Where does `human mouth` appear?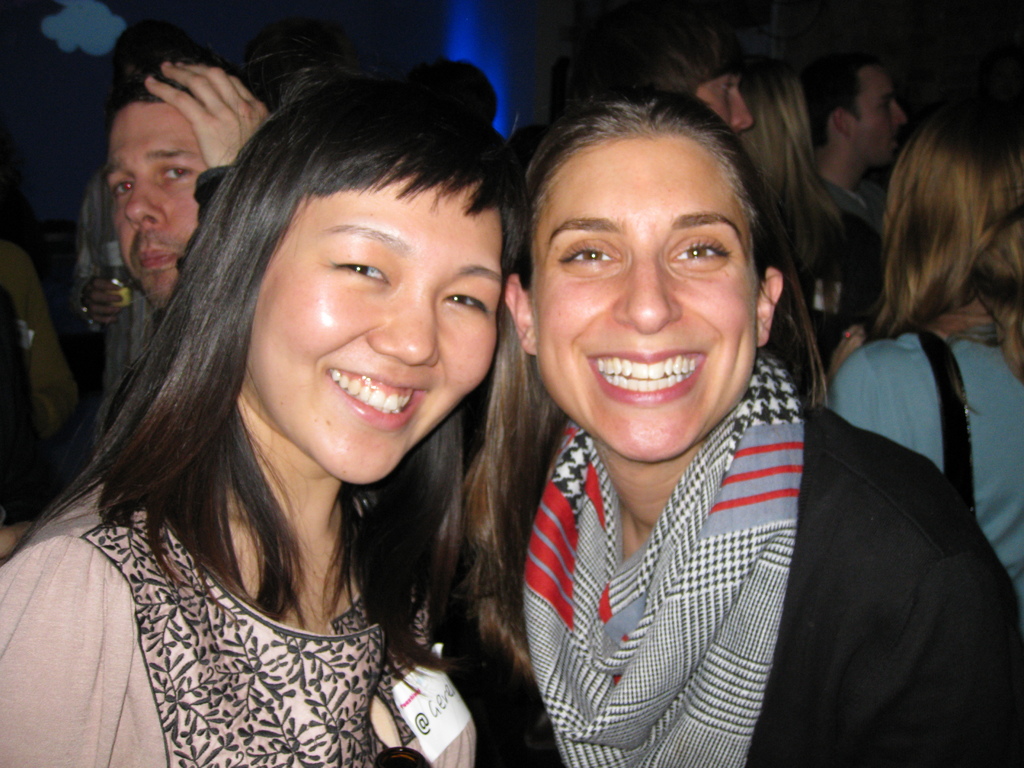
Appears at pyautogui.locateOnScreen(327, 363, 429, 431).
